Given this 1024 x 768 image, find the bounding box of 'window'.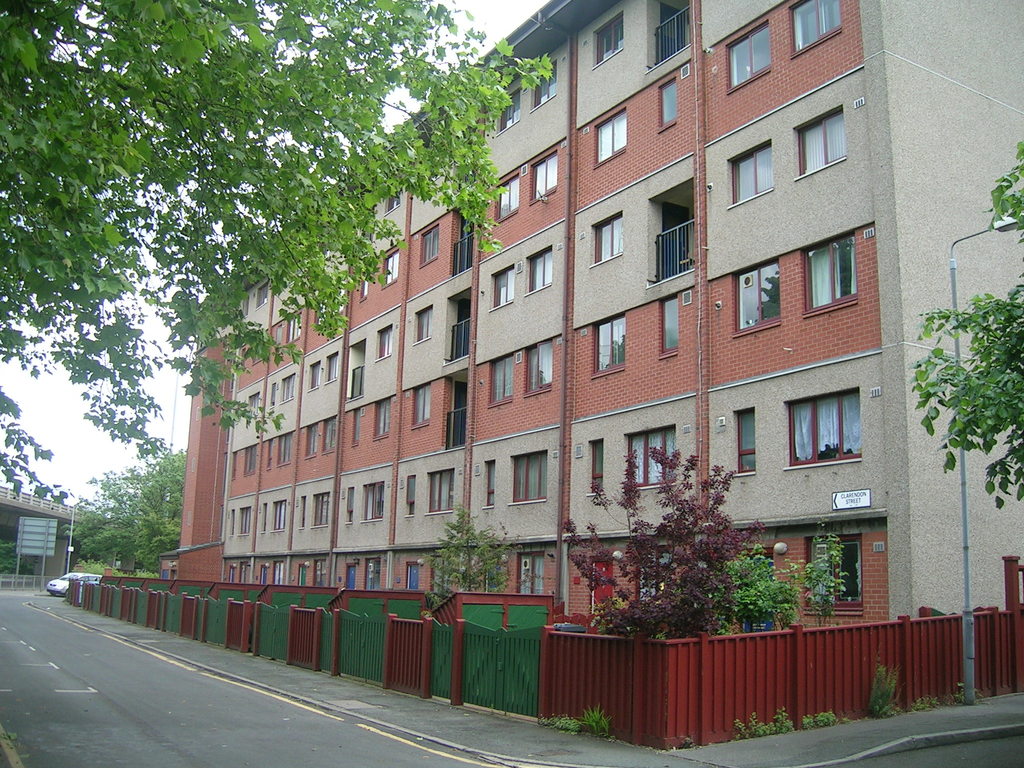
<region>360, 277, 371, 301</region>.
